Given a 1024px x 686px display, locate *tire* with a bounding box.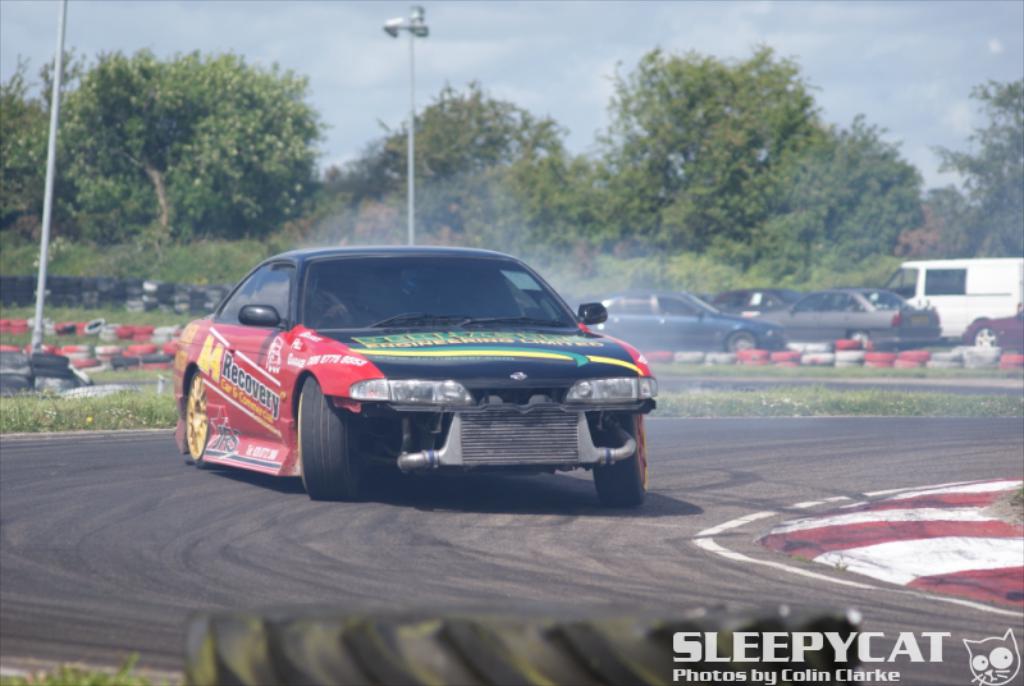
Located: [x1=722, y1=326, x2=758, y2=357].
